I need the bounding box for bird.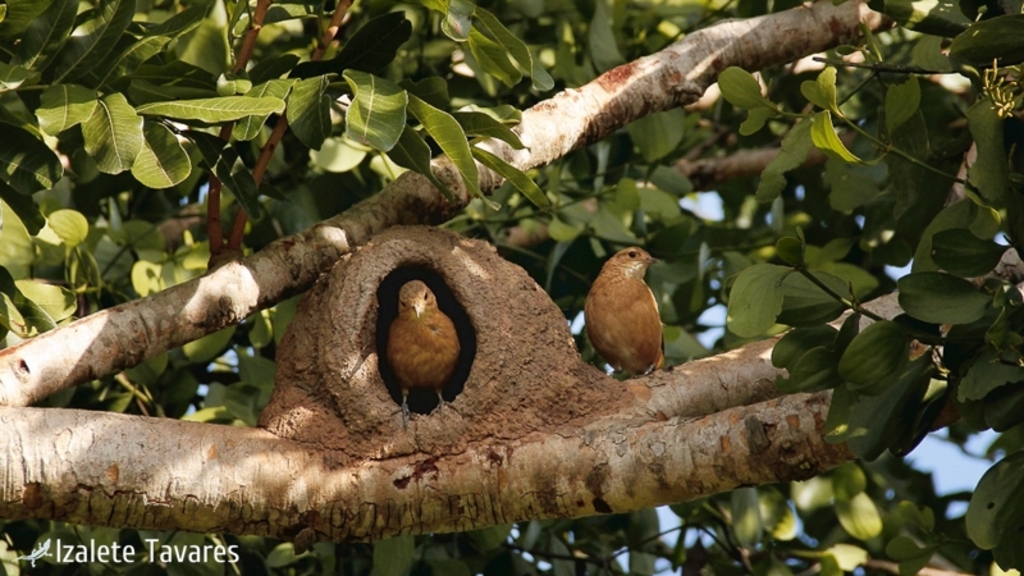
Here it is: <bbox>385, 278, 458, 425</bbox>.
